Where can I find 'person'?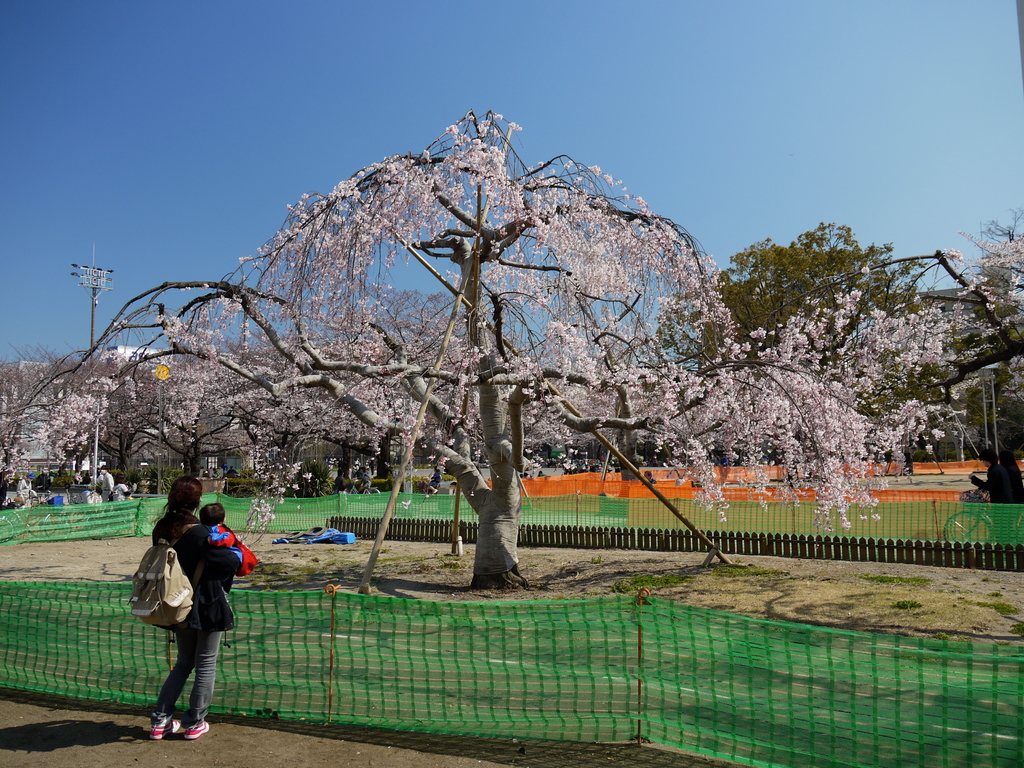
You can find it at (left=428, top=466, right=442, bottom=498).
